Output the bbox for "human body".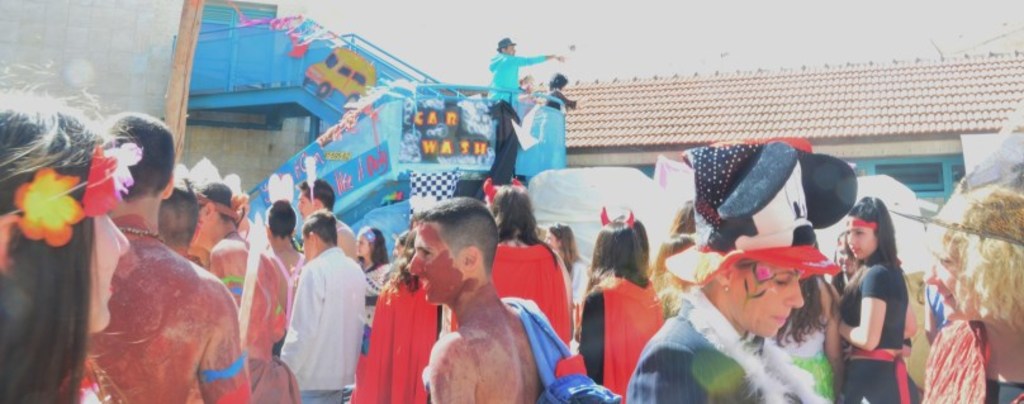
select_region(843, 201, 925, 400).
